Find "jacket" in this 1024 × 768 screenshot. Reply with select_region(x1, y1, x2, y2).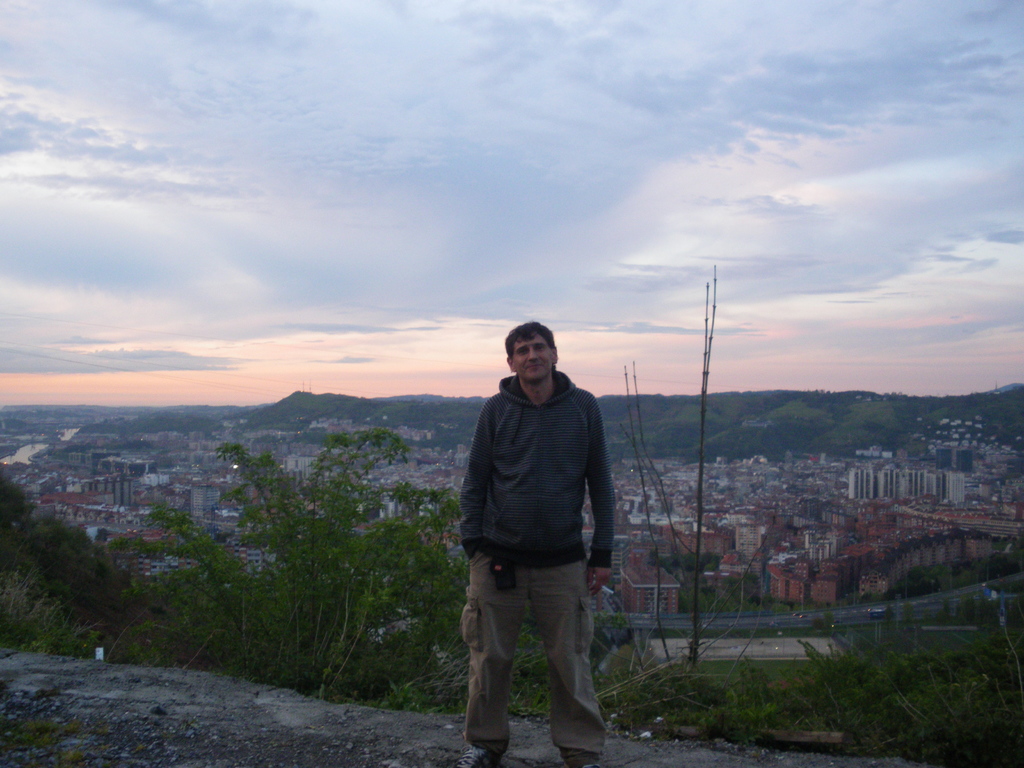
select_region(423, 346, 633, 656).
